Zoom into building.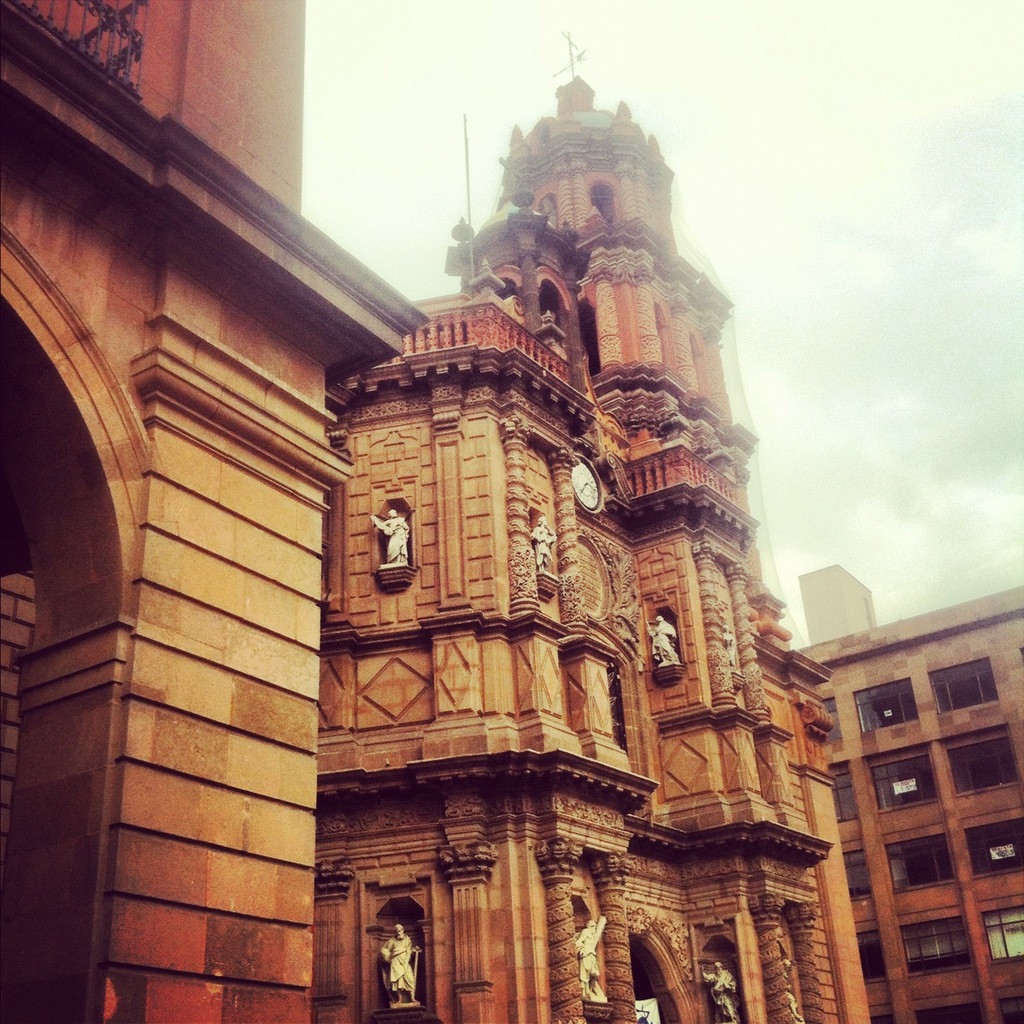
Zoom target: [left=0, top=1, right=1023, bottom=1023].
